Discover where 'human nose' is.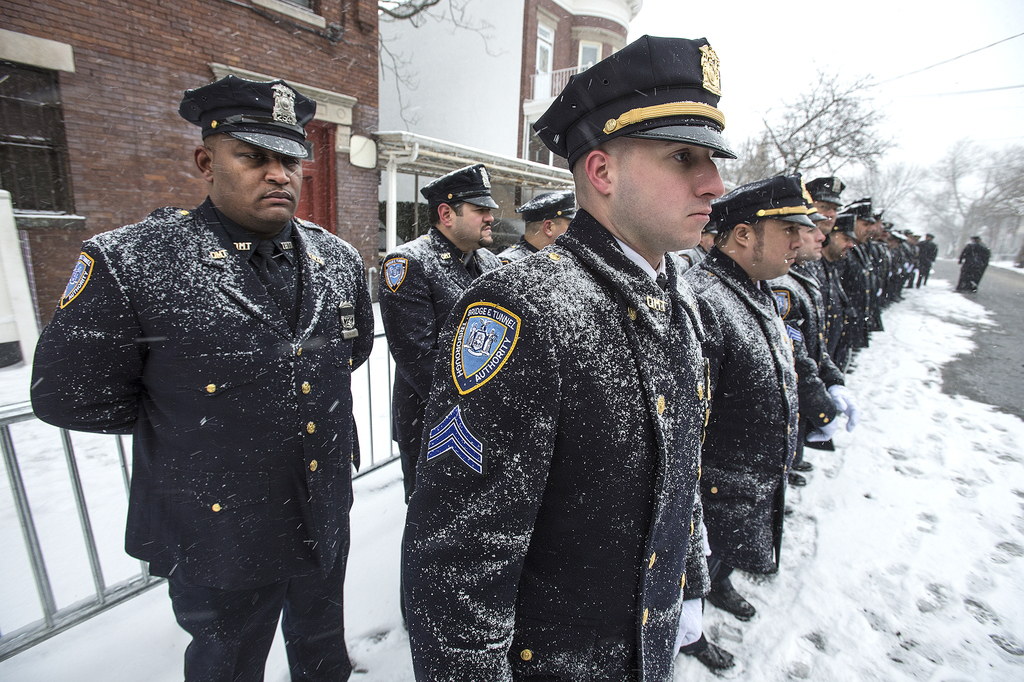
Discovered at [262, 156, 289, 190].
